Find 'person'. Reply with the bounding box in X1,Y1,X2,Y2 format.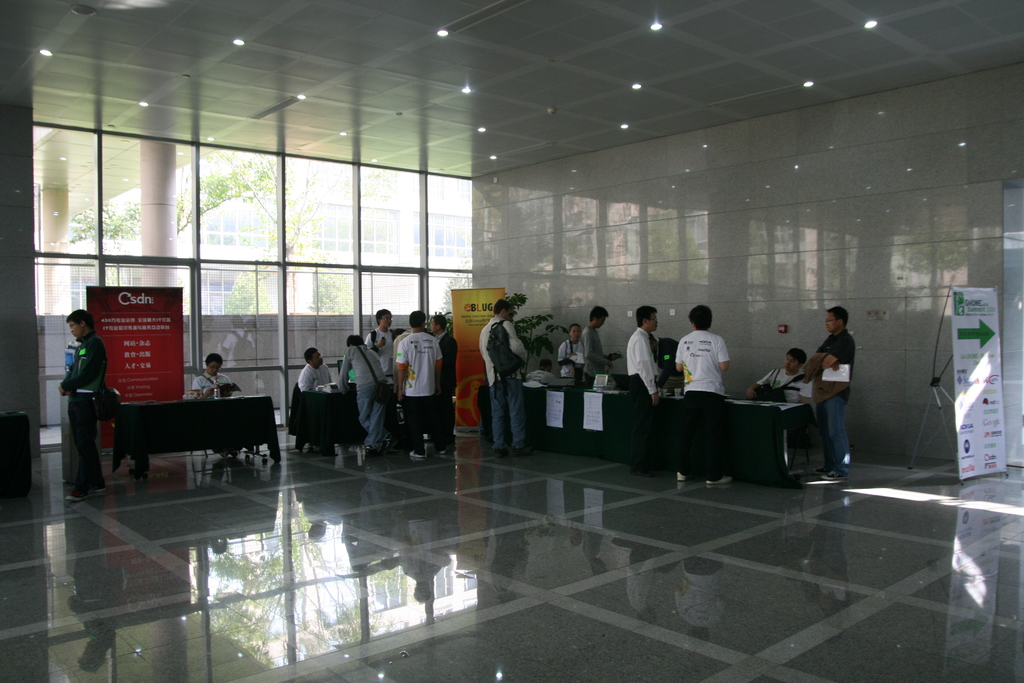
675,299,743,486.
